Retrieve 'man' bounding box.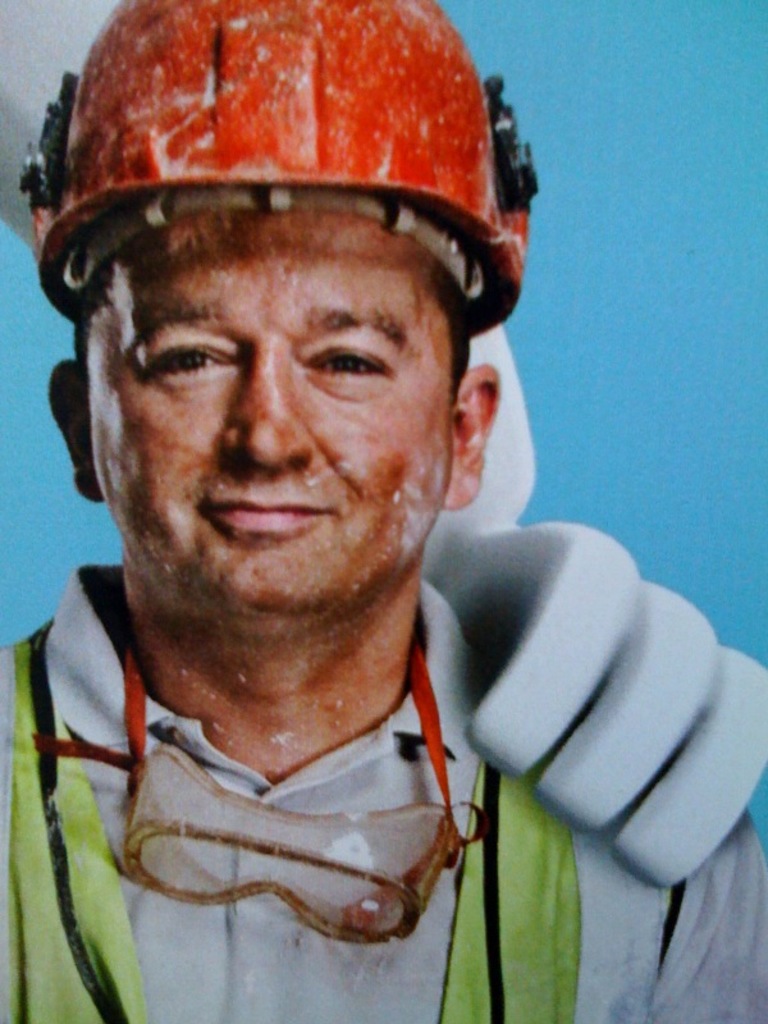
Bounding box: 4,59,717,992.
